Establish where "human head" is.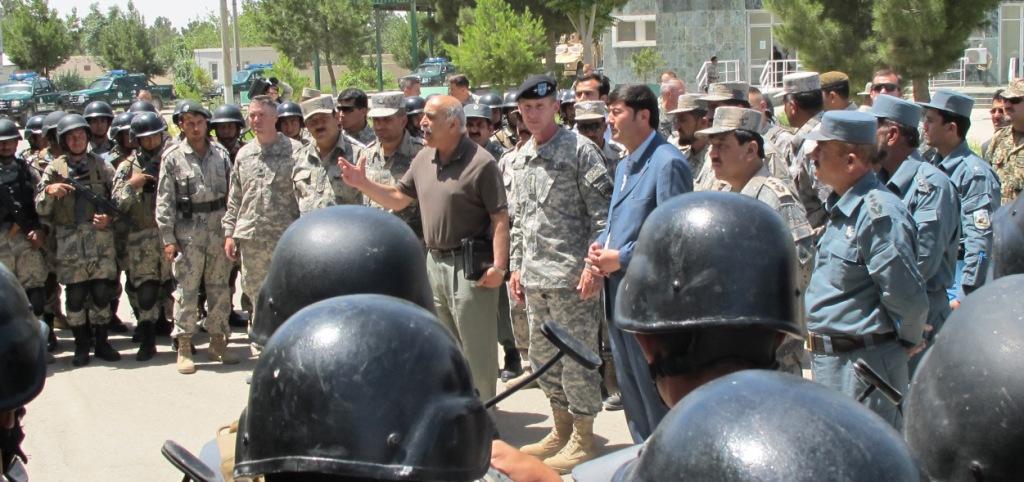
Established at <region>573, 72, 611, 98</region>.
